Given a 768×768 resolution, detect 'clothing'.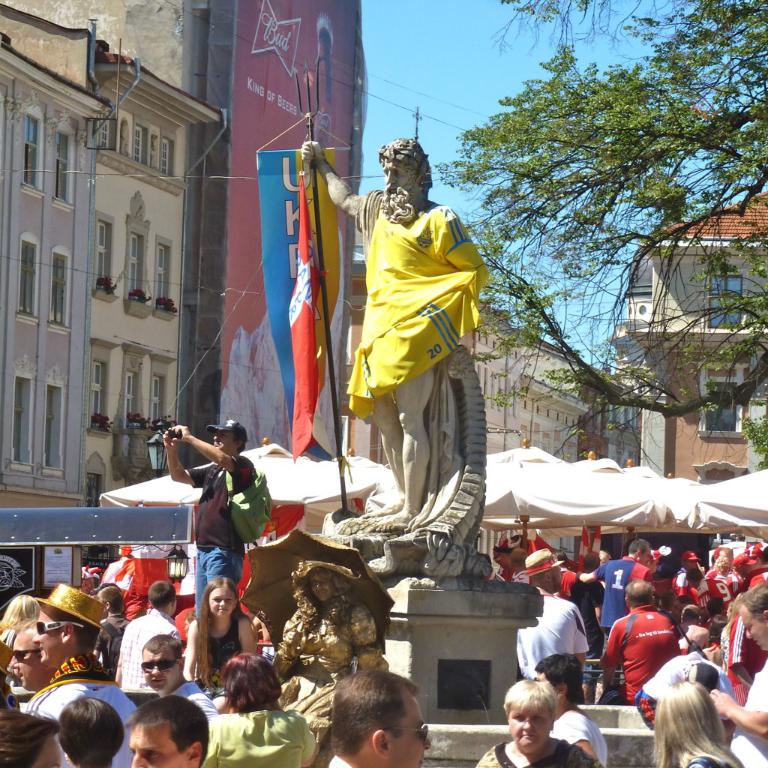
<bbox>584, 551, 644, 628</bbox>.
